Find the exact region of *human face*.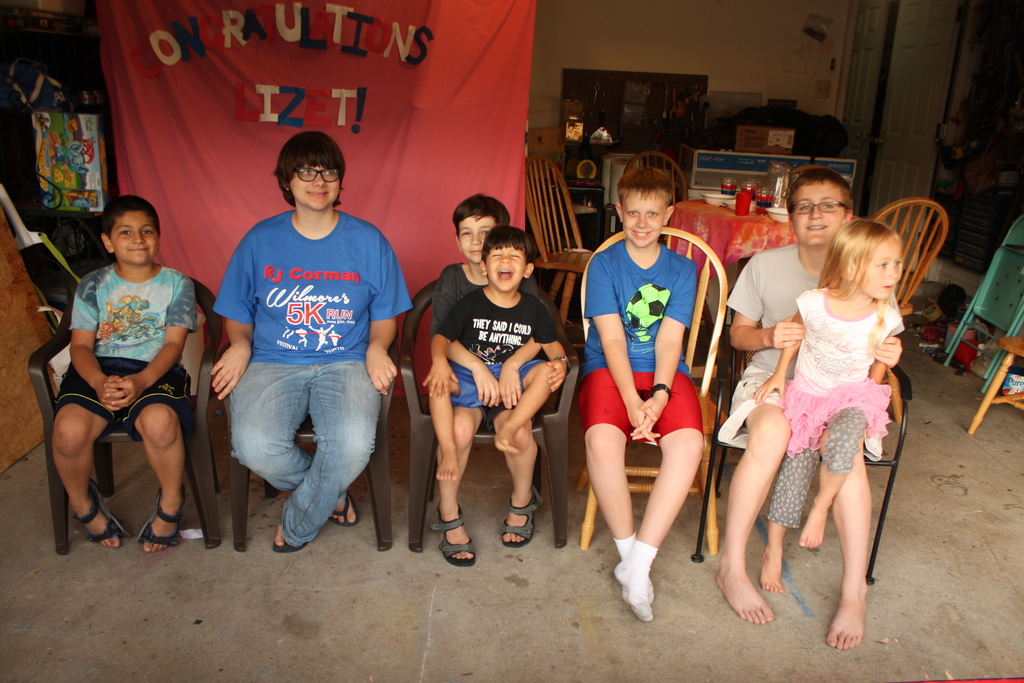
Exact region: locate(286, 165, 340, 211).
